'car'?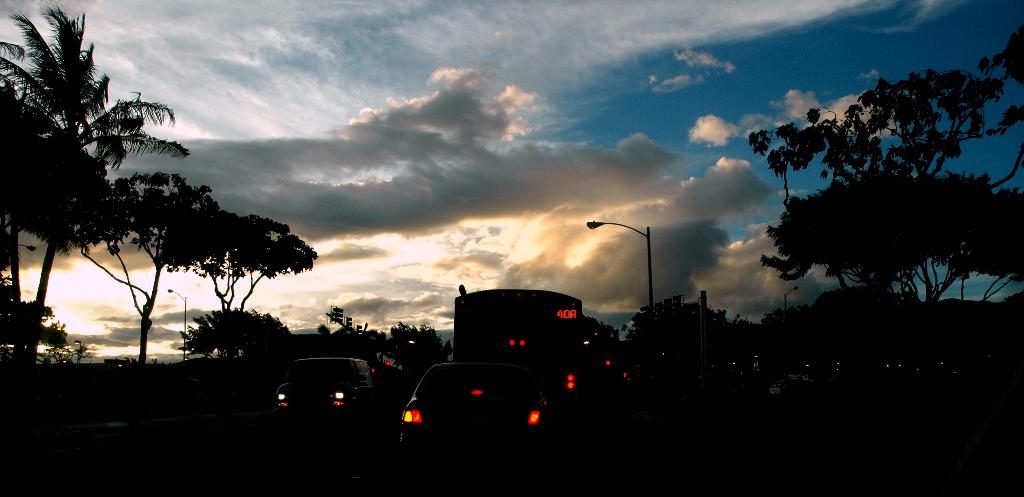
(266,352,387,417)
